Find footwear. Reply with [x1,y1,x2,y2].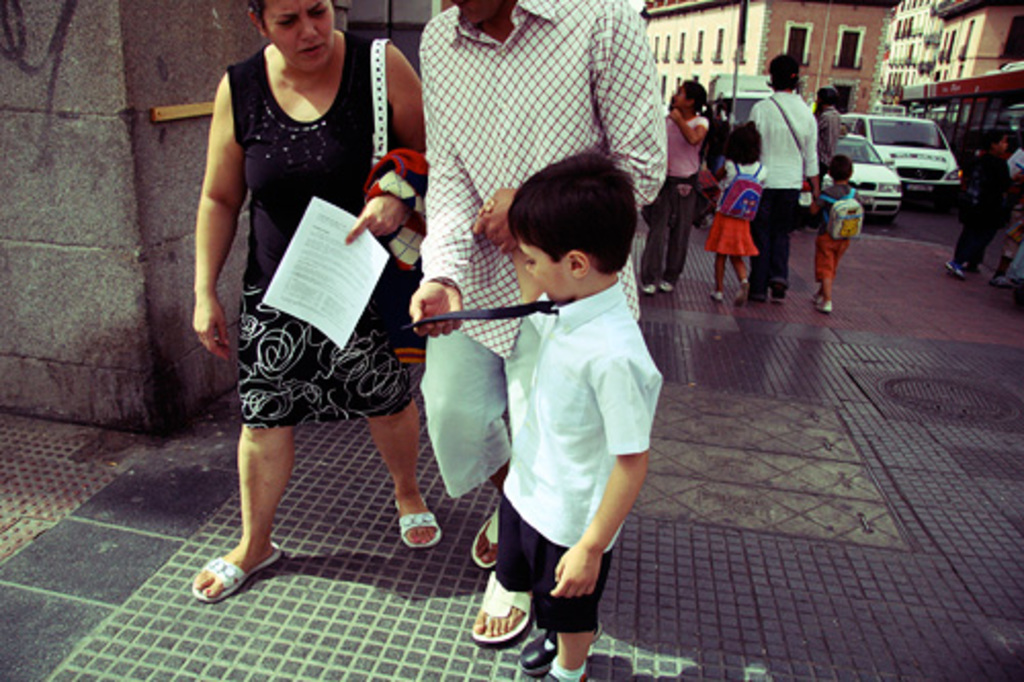
[393,498,442,547].
